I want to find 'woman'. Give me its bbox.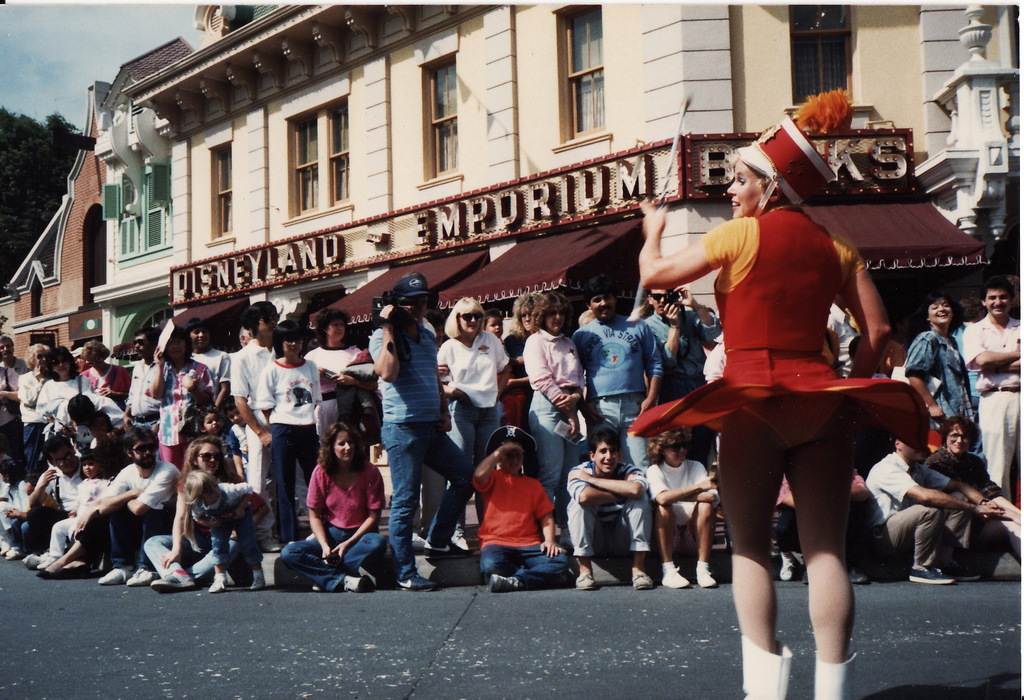
251,319,322,549.
